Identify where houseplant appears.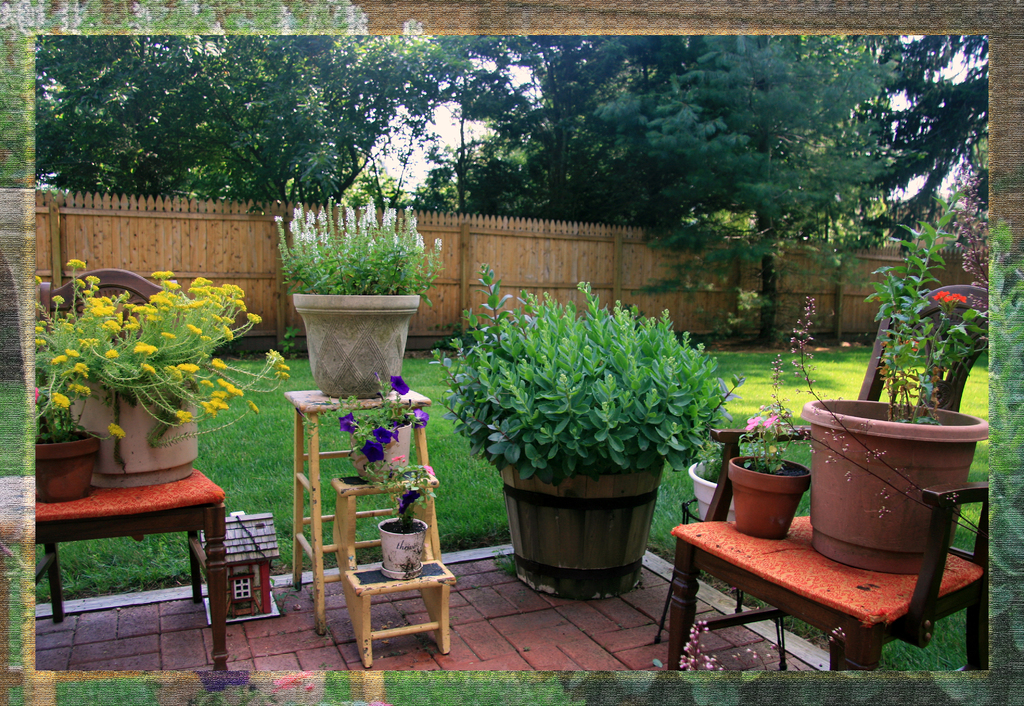
Appears at x1=30, y1=262, x2=242, y2=510.
